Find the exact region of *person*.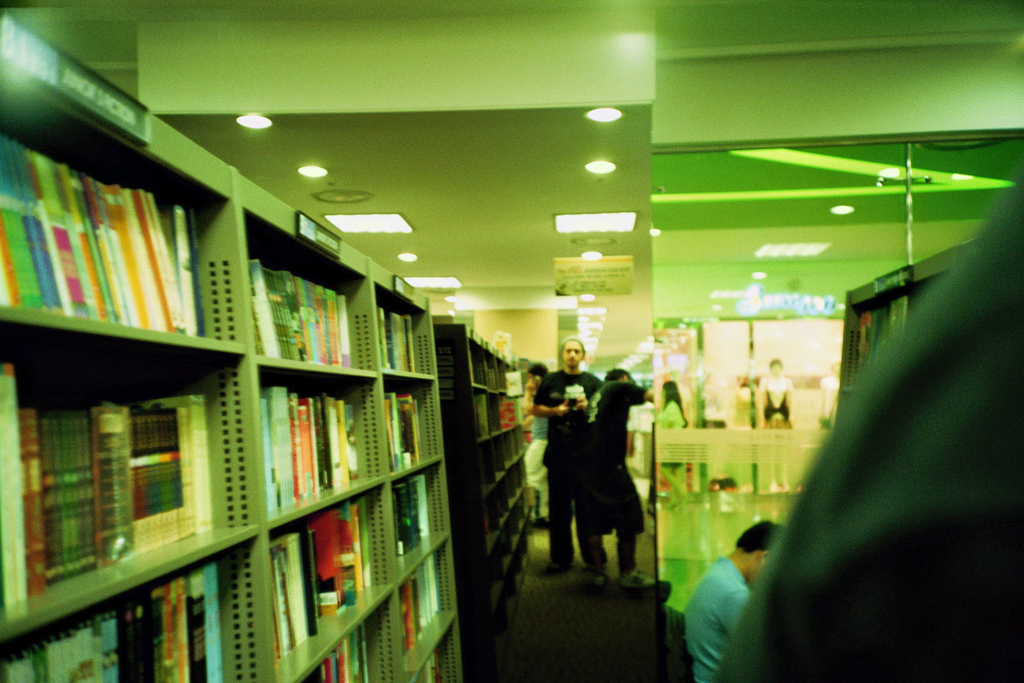
Exact region: [x1=679, y1=522, x2=789, y2=682].
